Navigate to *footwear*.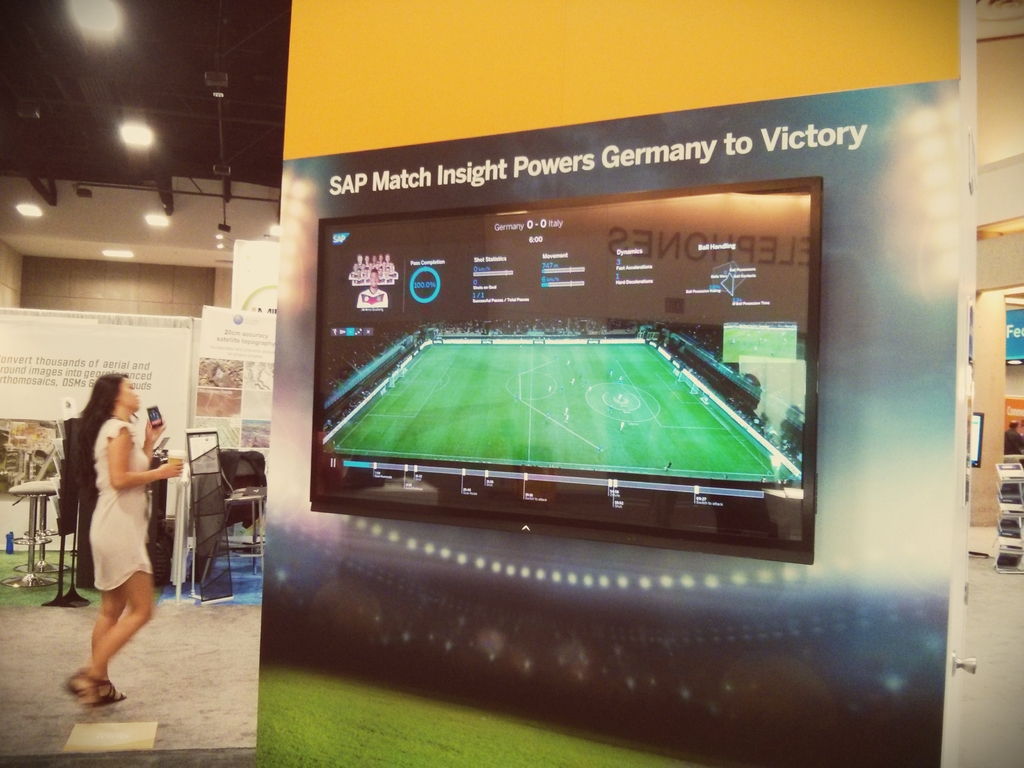
Navigation target: 97,676,126,709.
